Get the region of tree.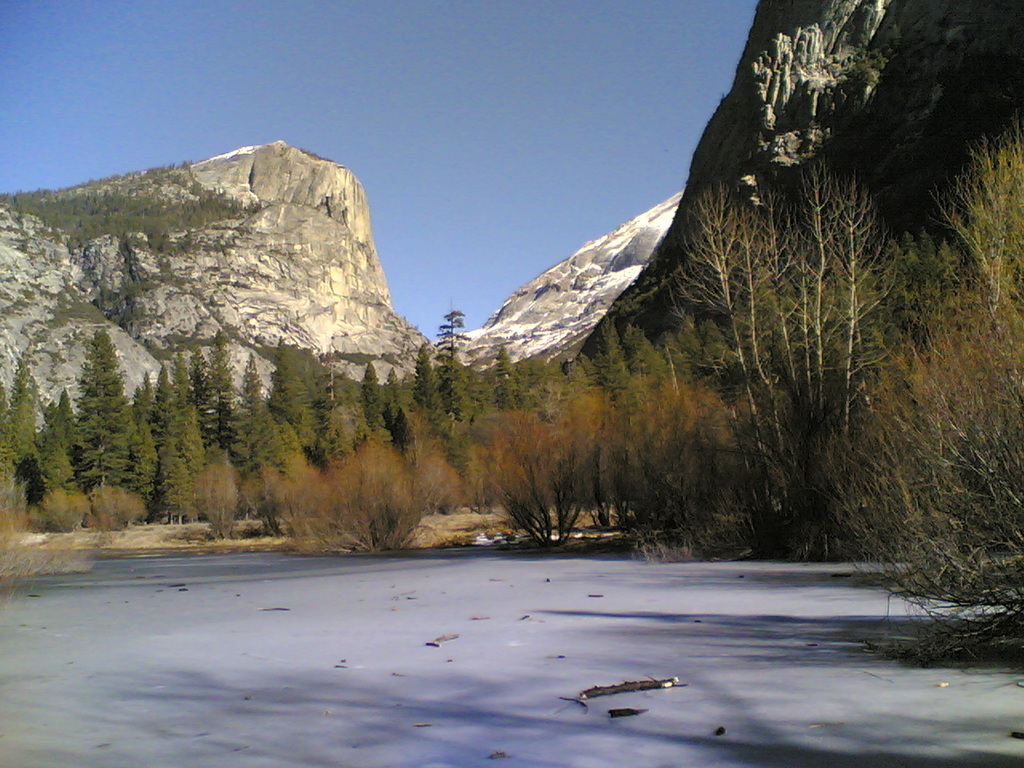
[left=157, top=366, right=205, bottom=514].
